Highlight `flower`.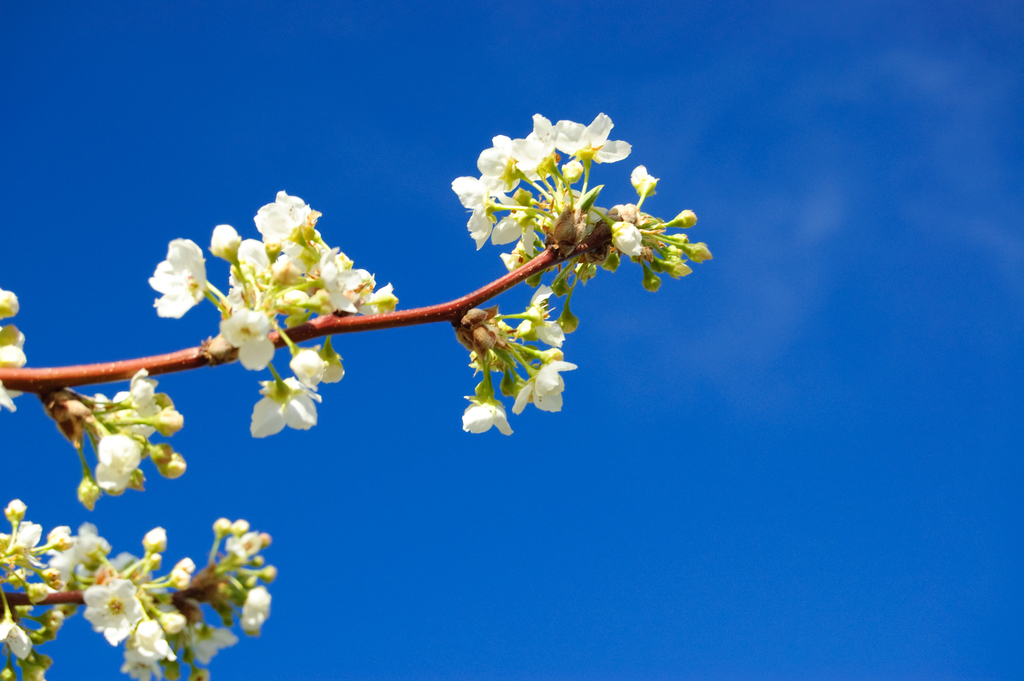
Highlighted region: 216, 310, 269, 369.
